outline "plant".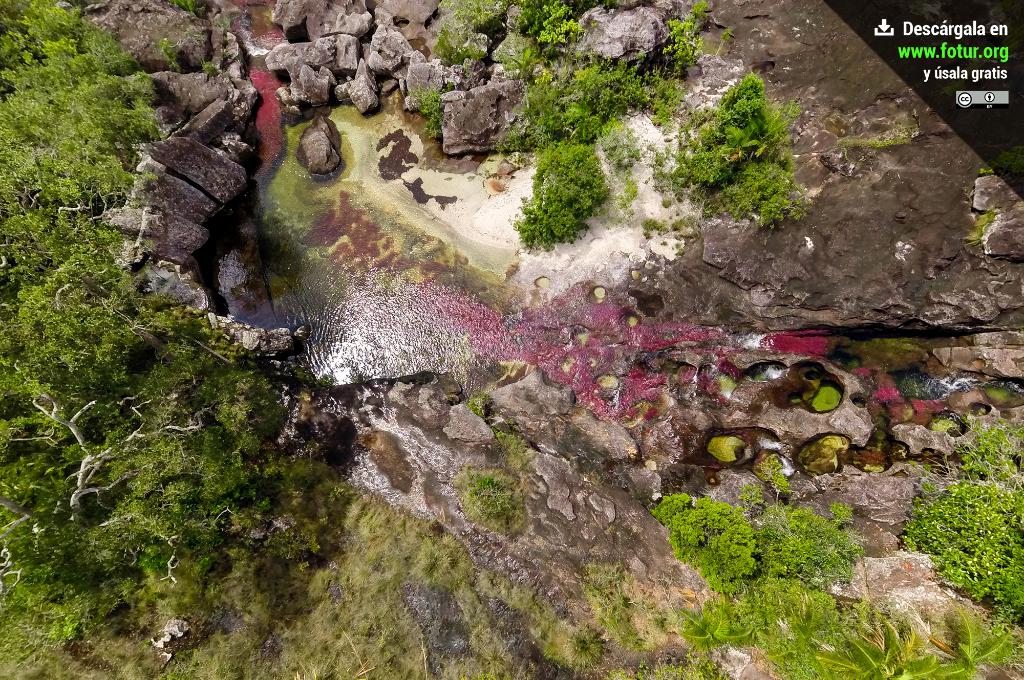
Outline: 843,621,920,679.
